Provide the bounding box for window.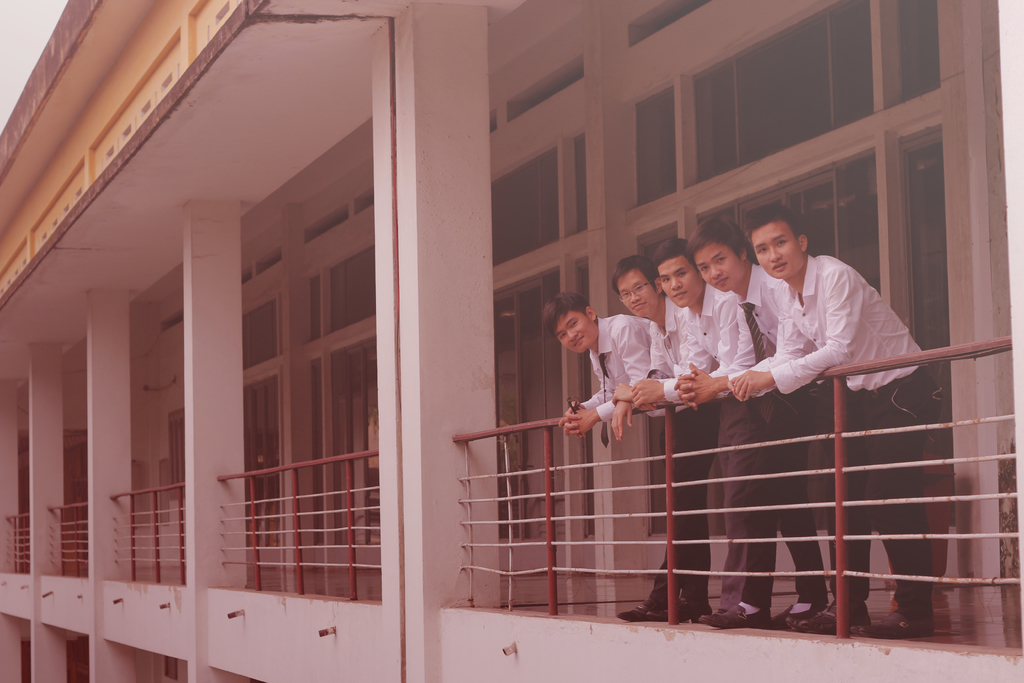
490,147,556,257.
